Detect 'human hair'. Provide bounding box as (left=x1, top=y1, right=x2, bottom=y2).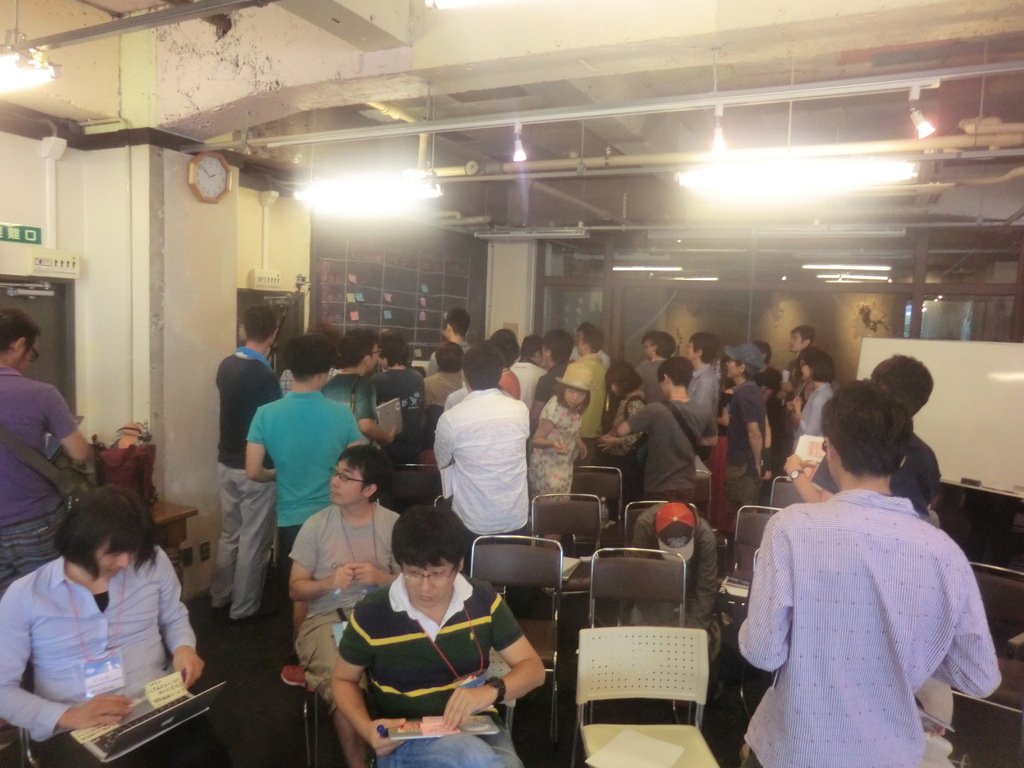
(left=444, top=307, right=469, bottom=340).
